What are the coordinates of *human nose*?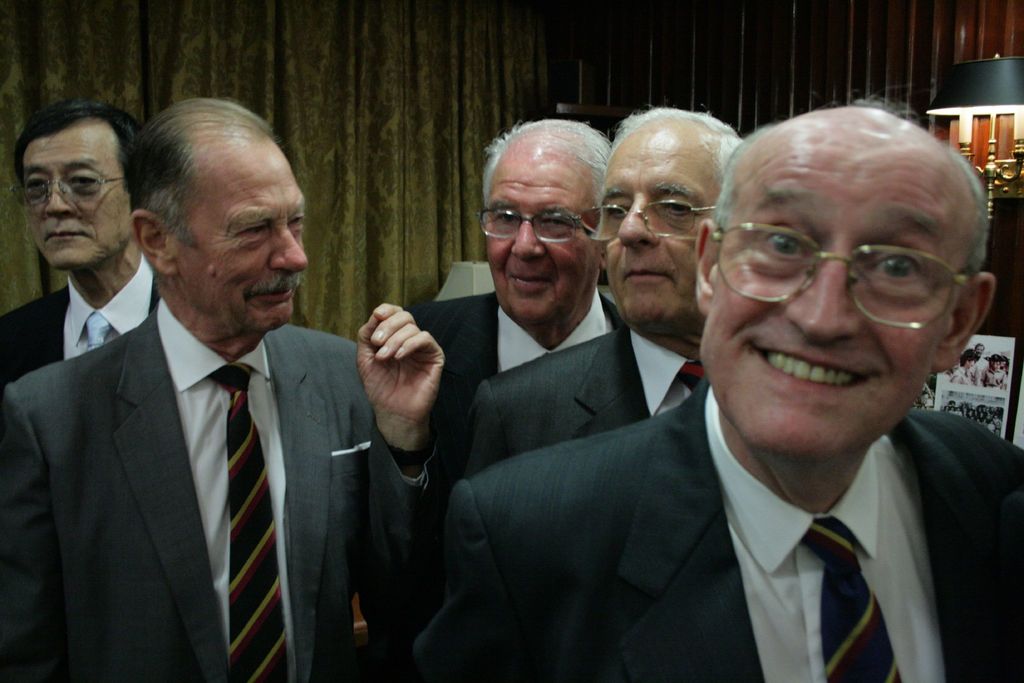
rect(780, 237, 870, 352).
